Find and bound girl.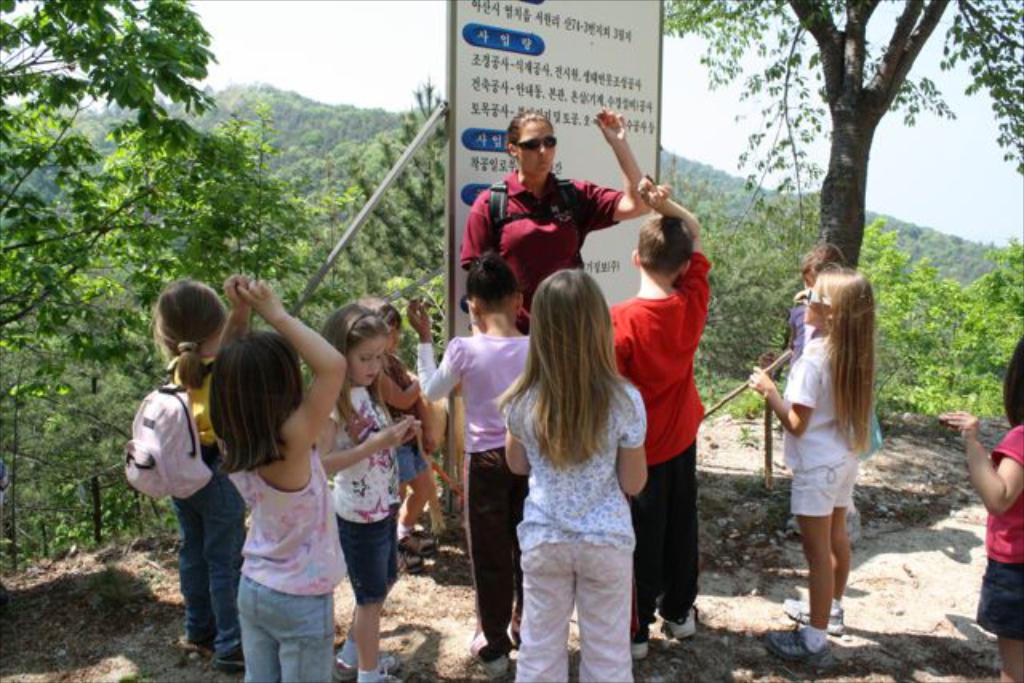
Bound: {"left": 499, "top": 269, "right": 648, "bottom": 681}.
